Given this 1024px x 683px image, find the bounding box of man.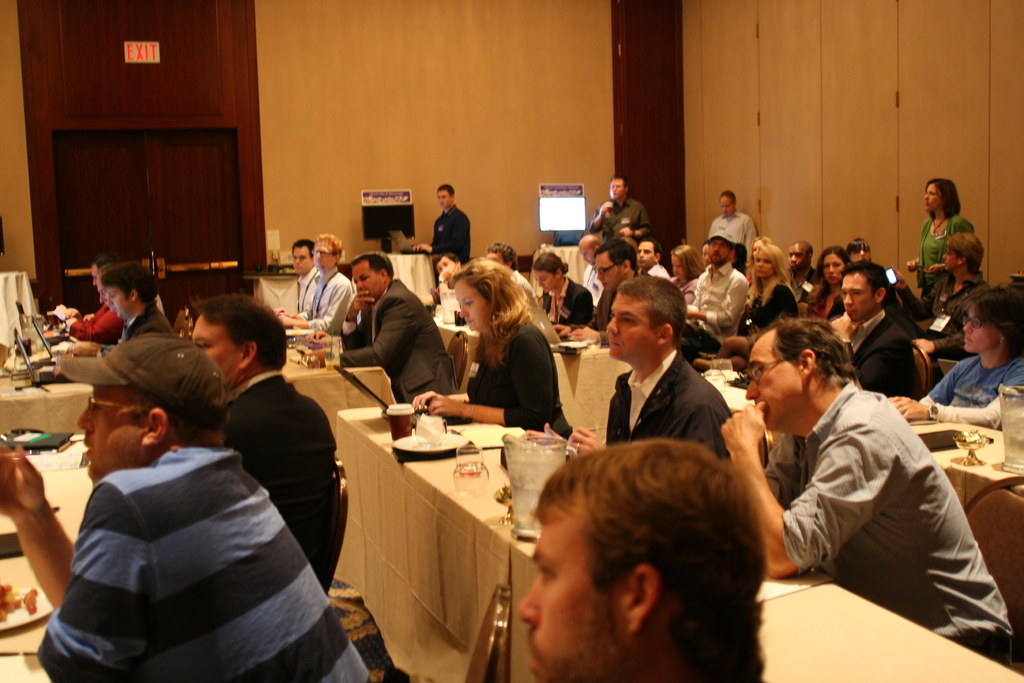
<bbox>49, 244, 120, 336</bbox>.
